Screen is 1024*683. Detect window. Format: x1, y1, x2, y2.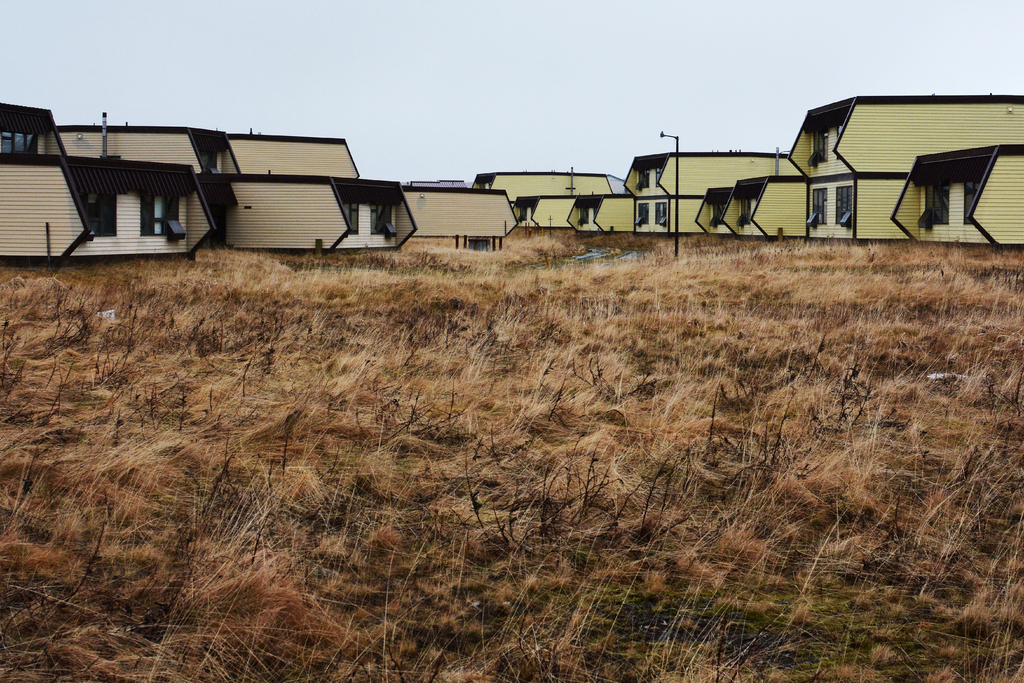
739, 200, 753, 224.
